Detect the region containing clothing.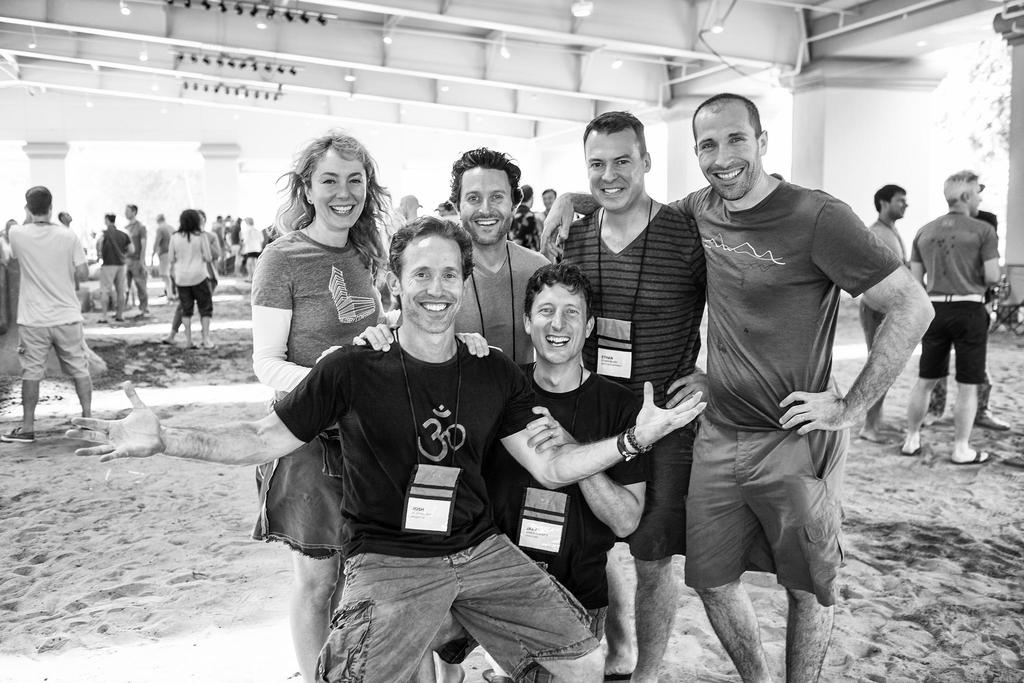
8 224 91 381.
